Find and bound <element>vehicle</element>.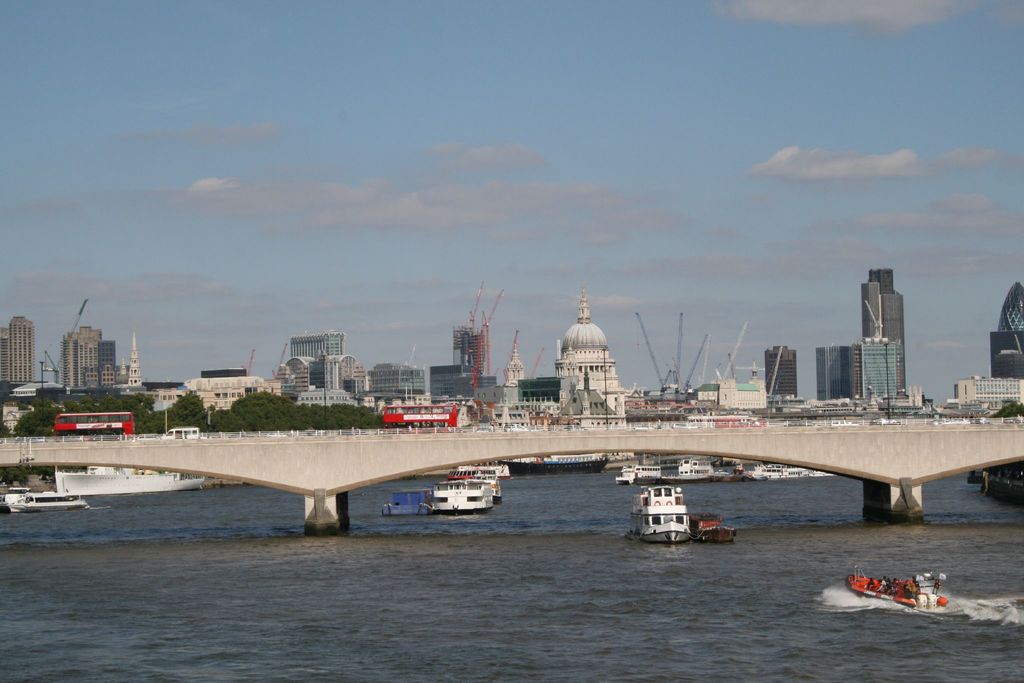
Bound: x1=829 y1=418 x2=863 y2=427.
